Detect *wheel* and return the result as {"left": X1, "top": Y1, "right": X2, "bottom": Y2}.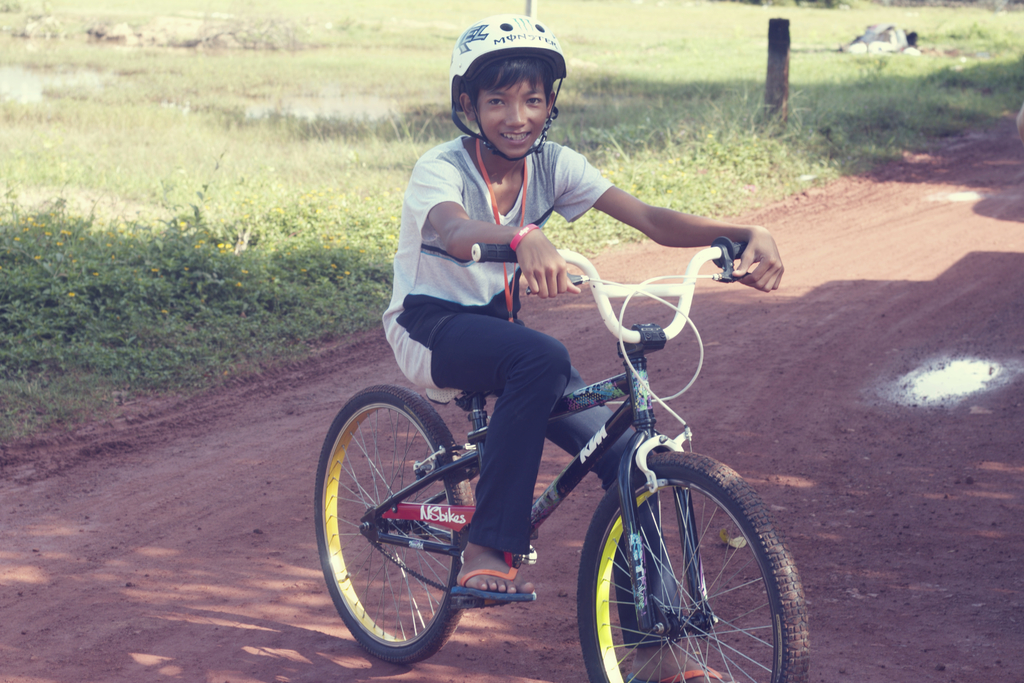
{"left": 314, "top": 384, "right": 466, "bottom": 664}.
